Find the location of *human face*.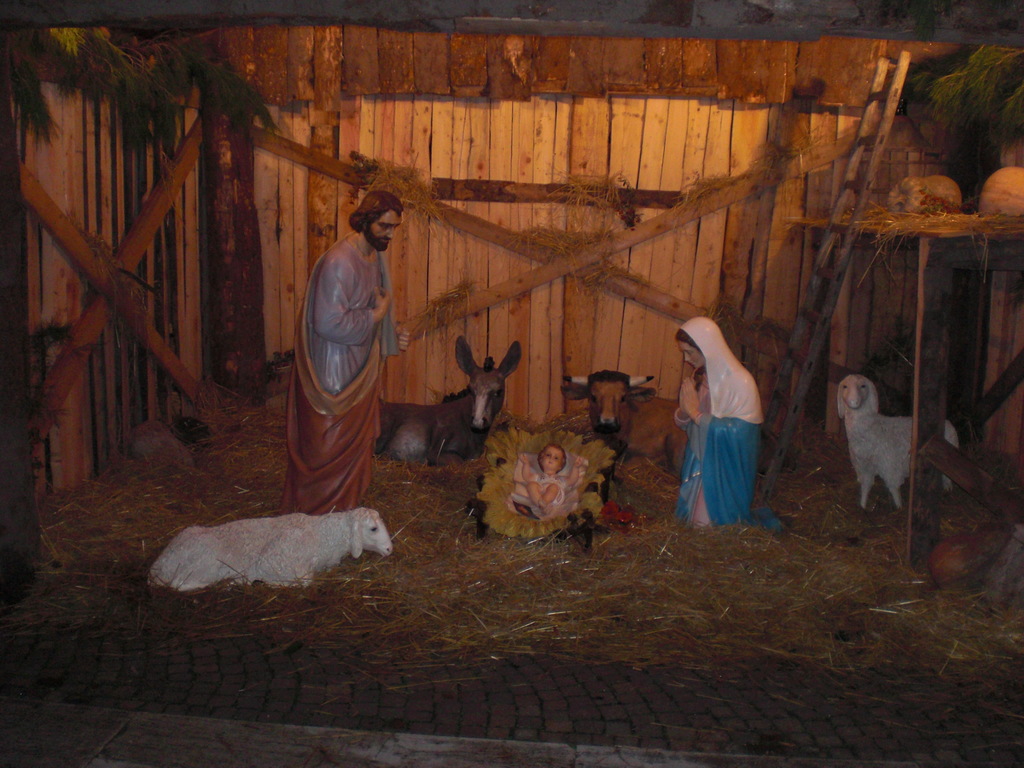
Location: pyautogui.locateOnScreen(678, 341, 703, 371).
